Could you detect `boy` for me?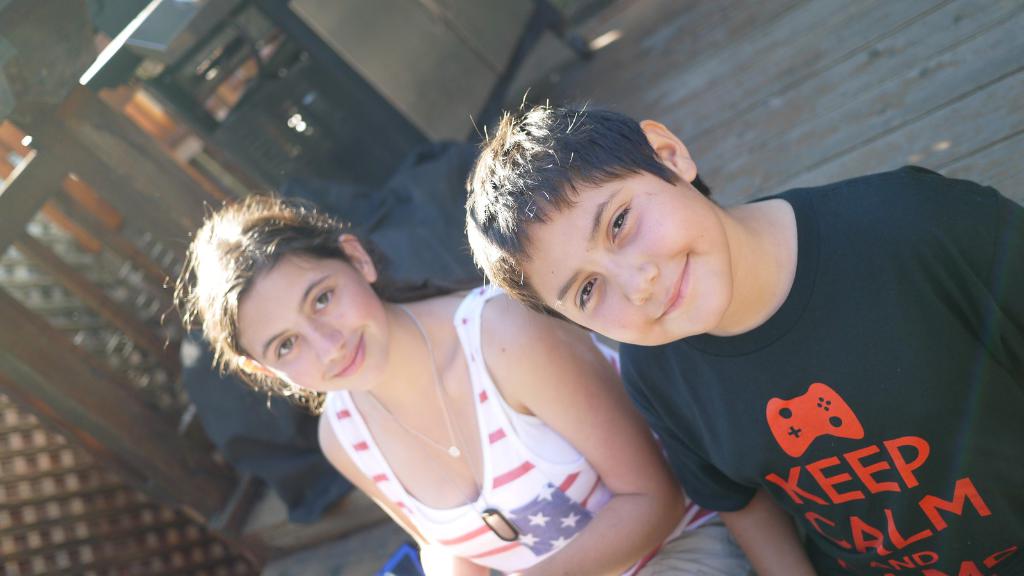
Detection result: left=460, top=86, right=1023, bottom=575.
